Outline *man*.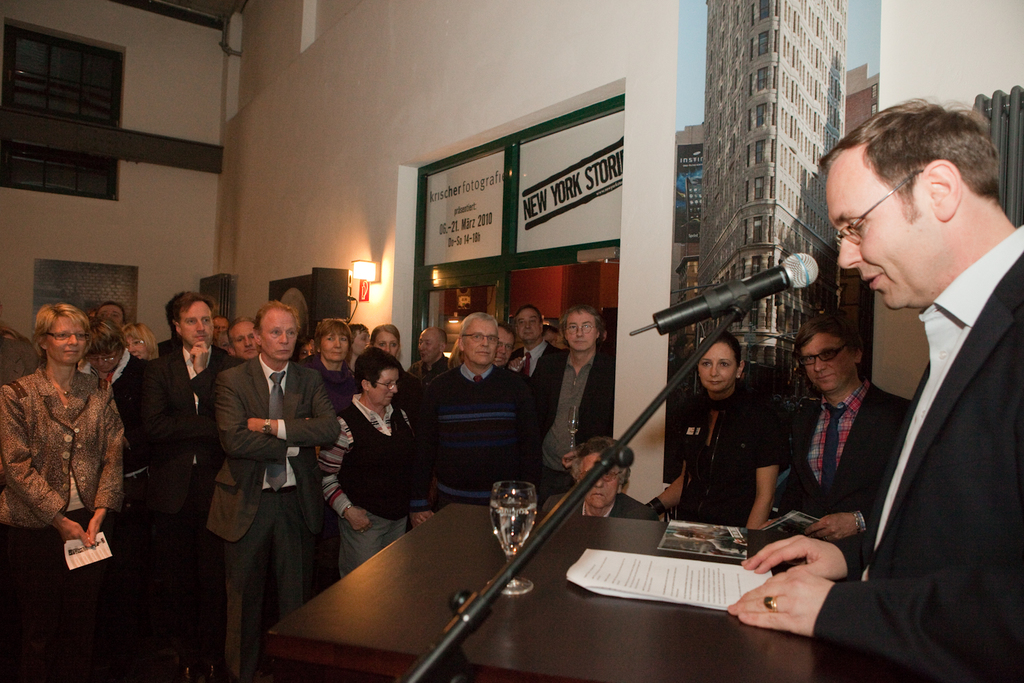
Outline: rect(542, 435, 658, 519).
